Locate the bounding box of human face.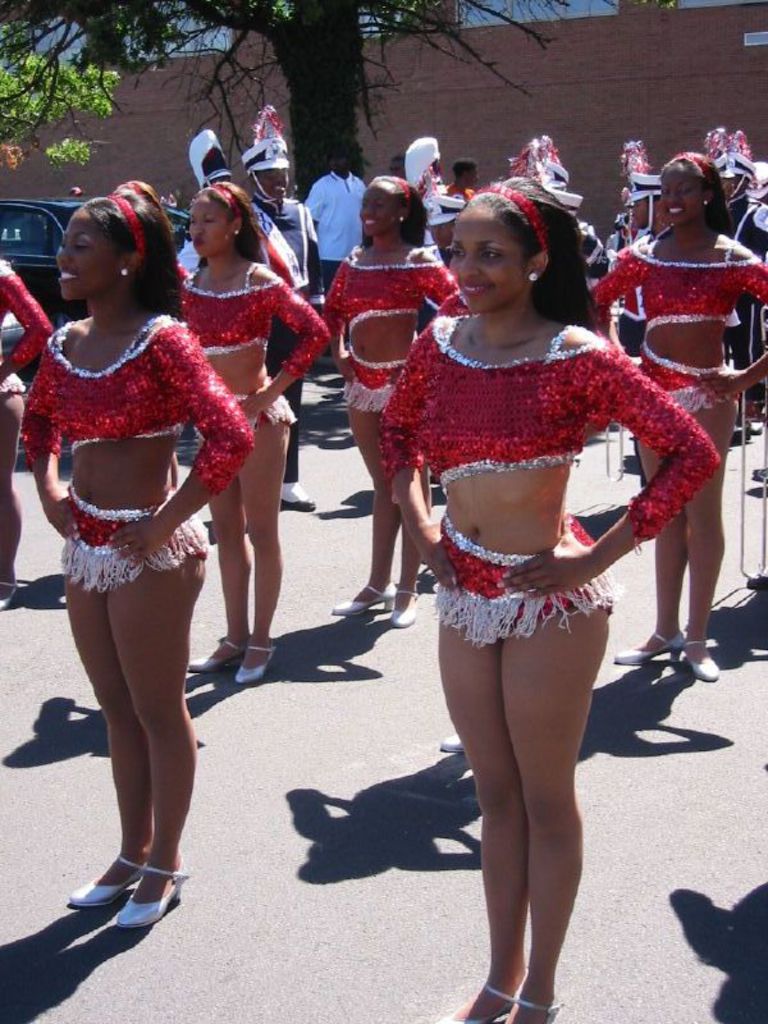
Bounding box: (left=333, top=150, right=351, bottom=172).
